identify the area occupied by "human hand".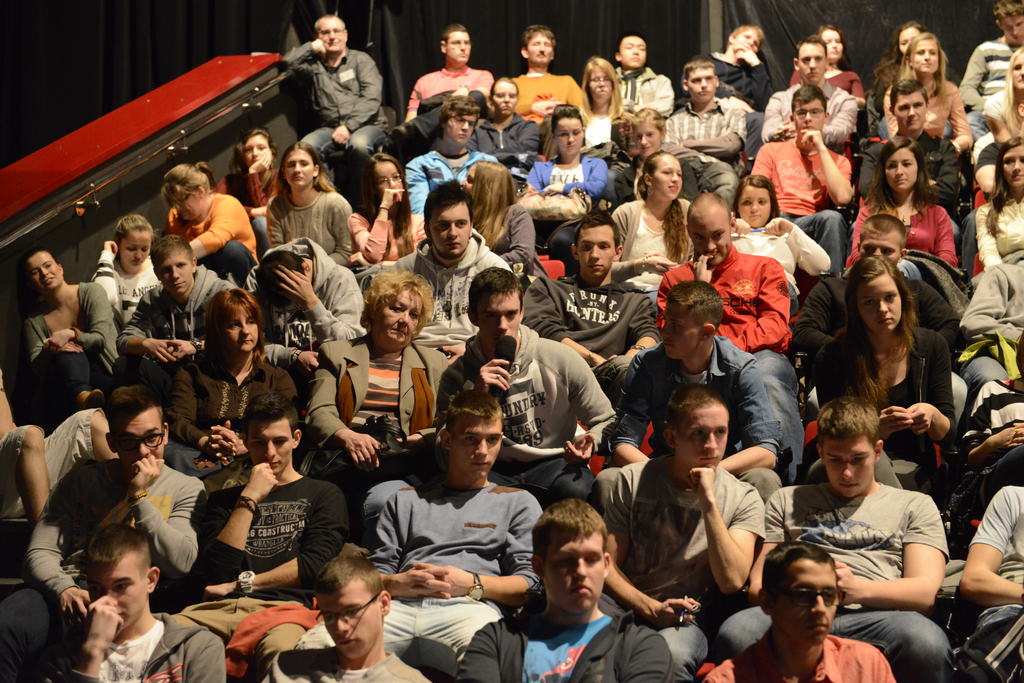
Area: x1=100, y1=239, x2=119, y2=252.
